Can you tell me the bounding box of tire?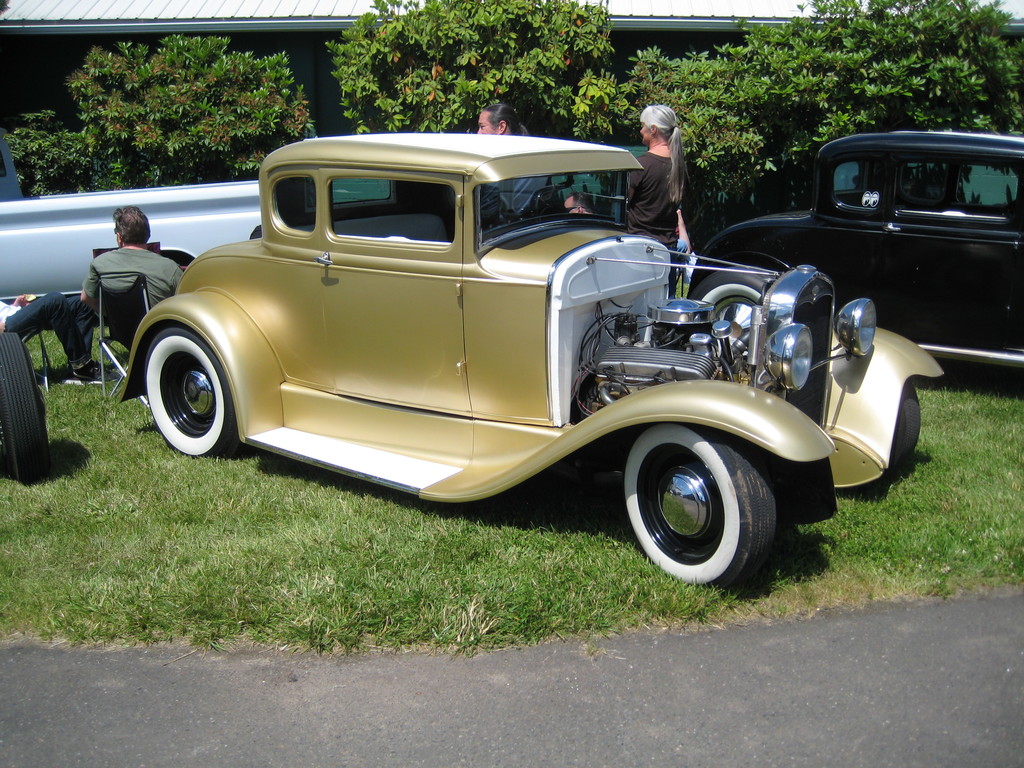
bbox(620, 413, 790, 584).
